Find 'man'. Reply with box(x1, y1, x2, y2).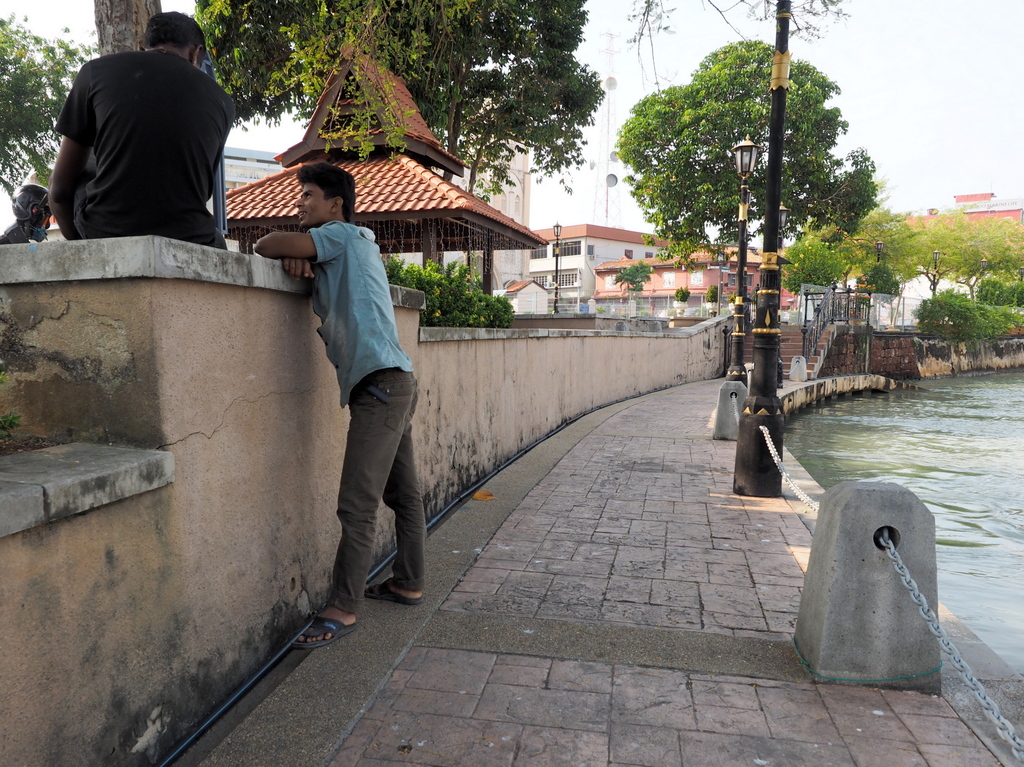
box(272, 137, 434, 682).
